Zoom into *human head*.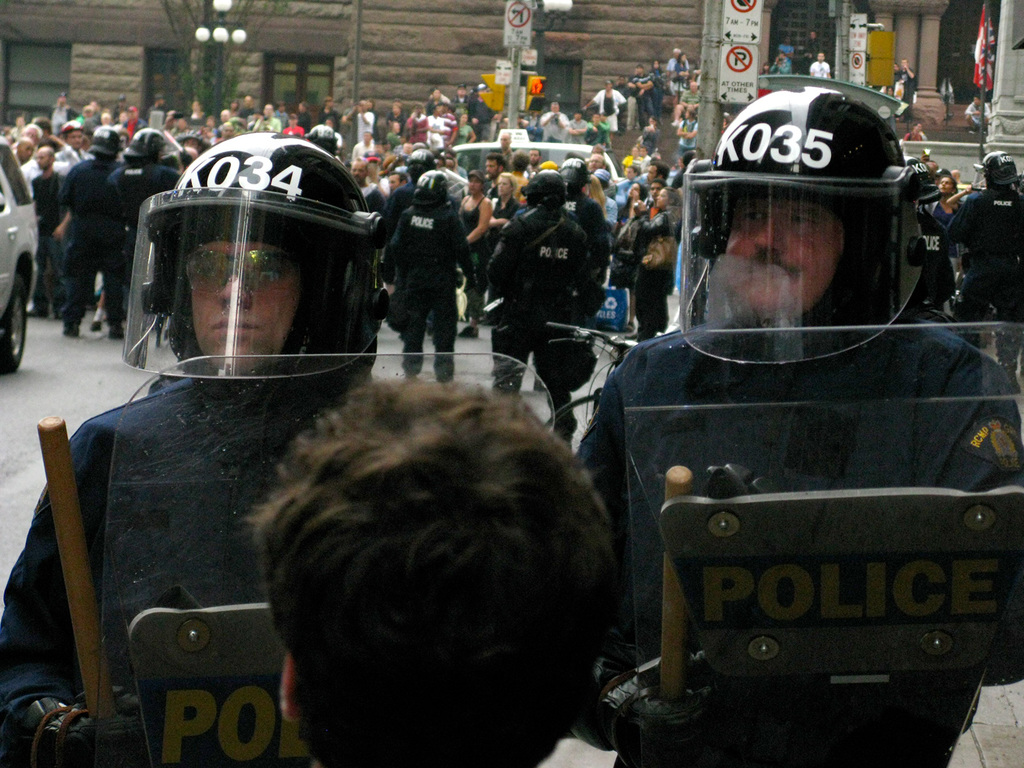
Zoom target: left=563, top=157, right=590, bottom=189.
